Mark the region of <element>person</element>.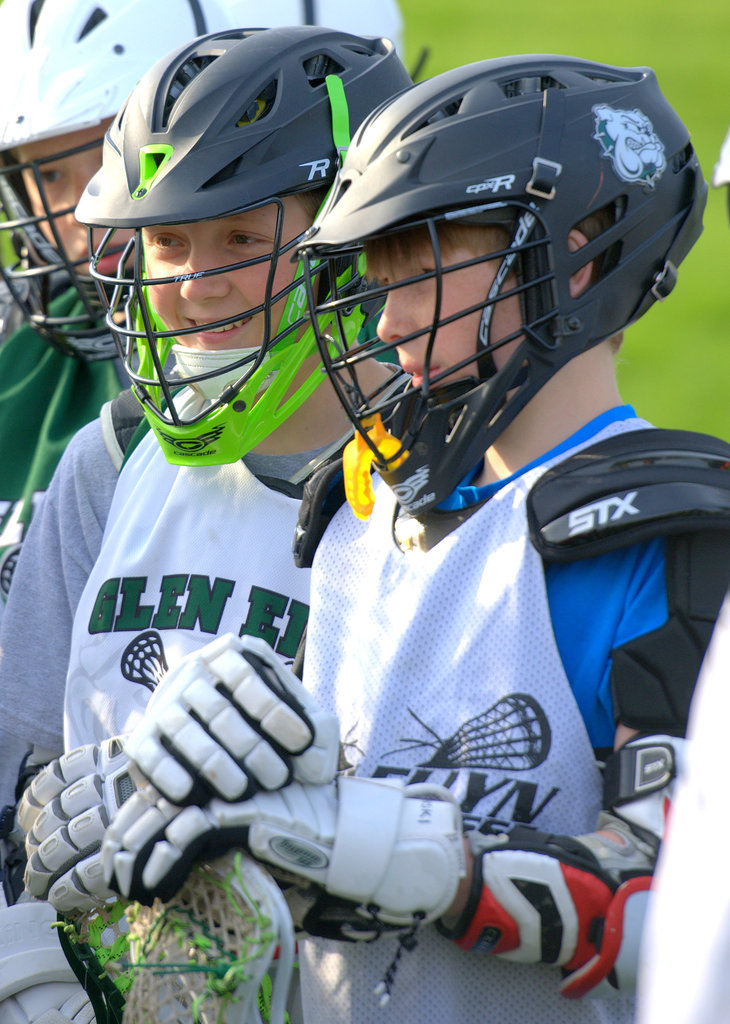
Region: (0, 17, 423, 1023).
